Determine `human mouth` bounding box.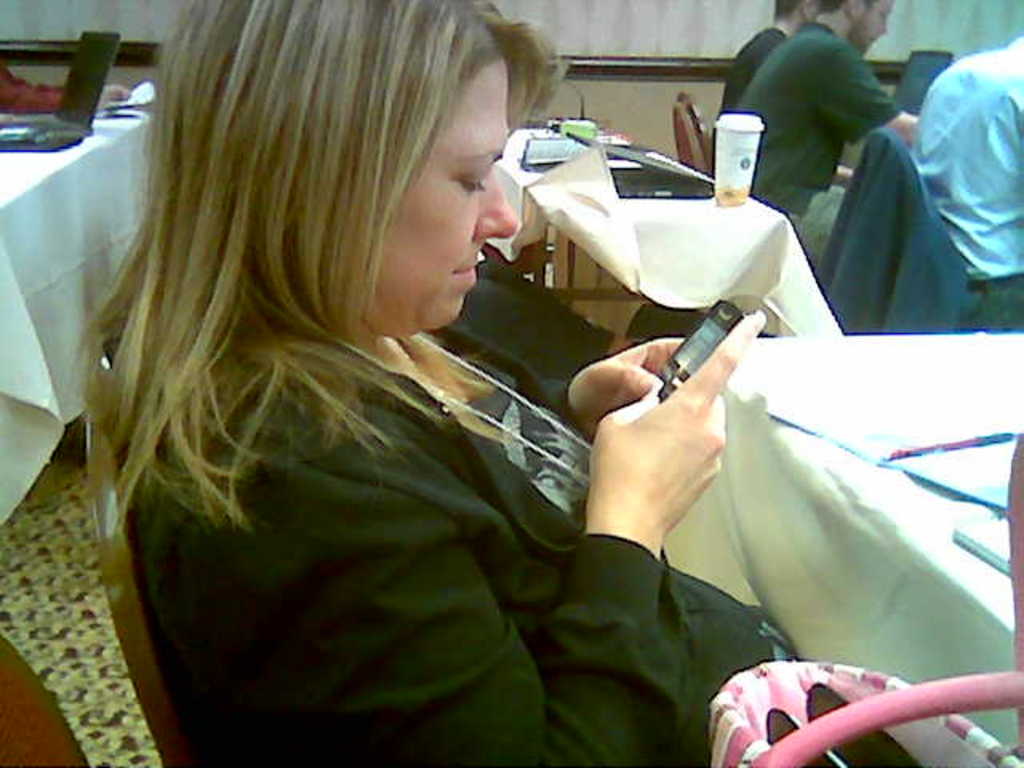
Determined: crop(456, 264, 480, 283).
